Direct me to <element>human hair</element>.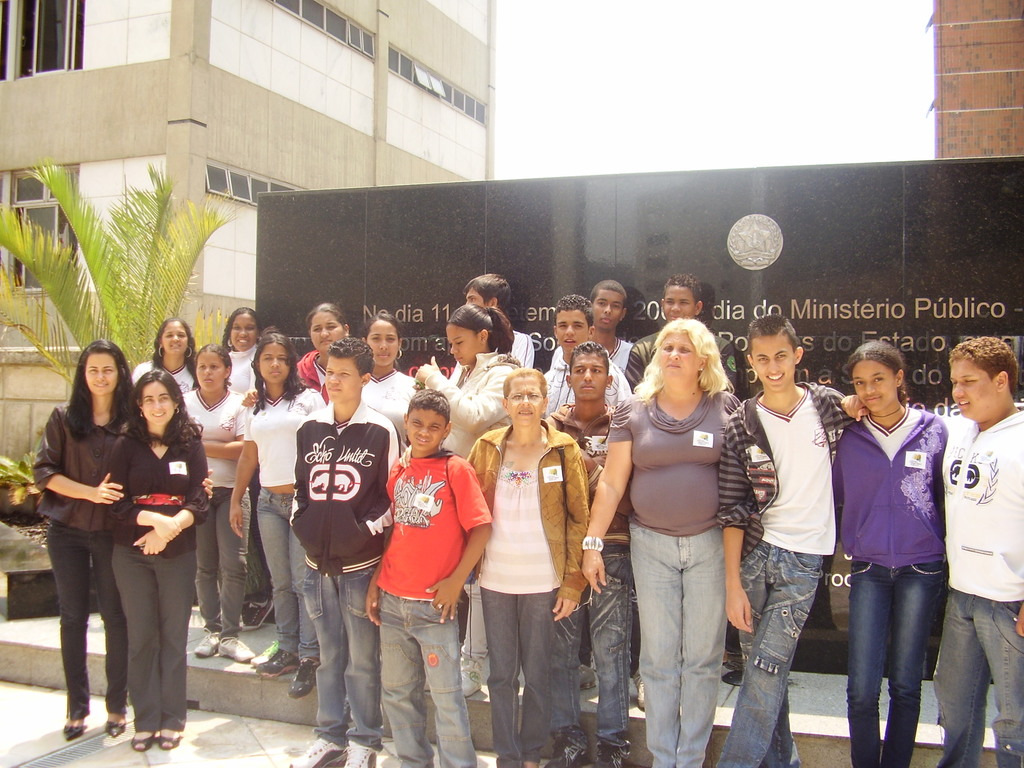
Direction: [408, 385, 453, 426].
